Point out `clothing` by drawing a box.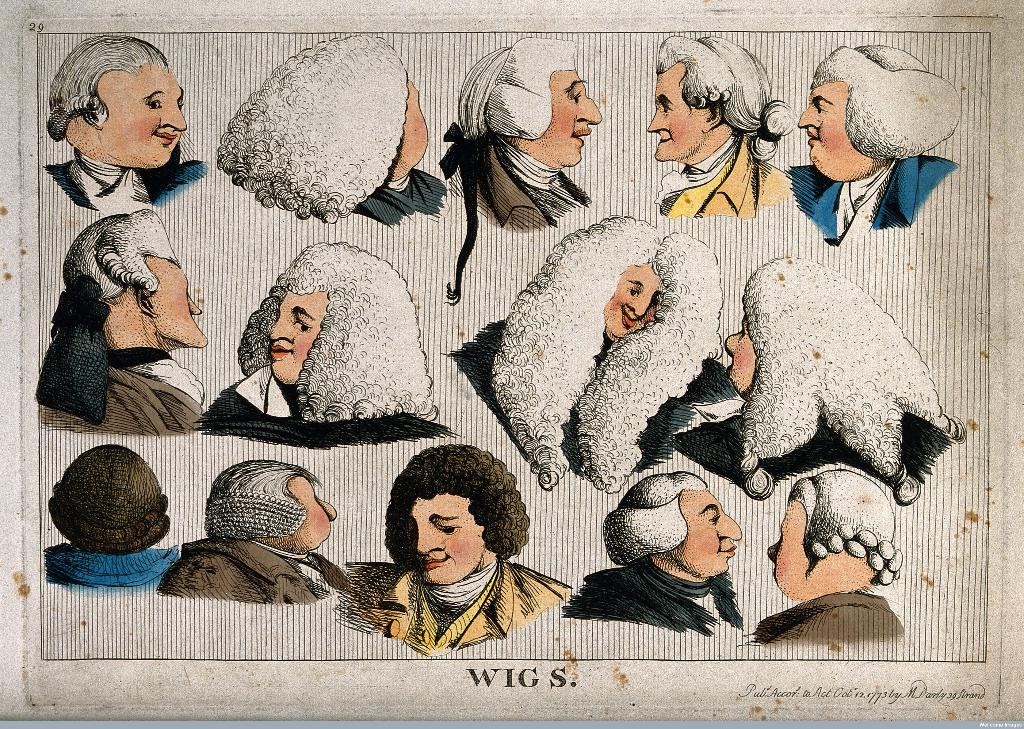
select_region(51, 341, 220, 447).
